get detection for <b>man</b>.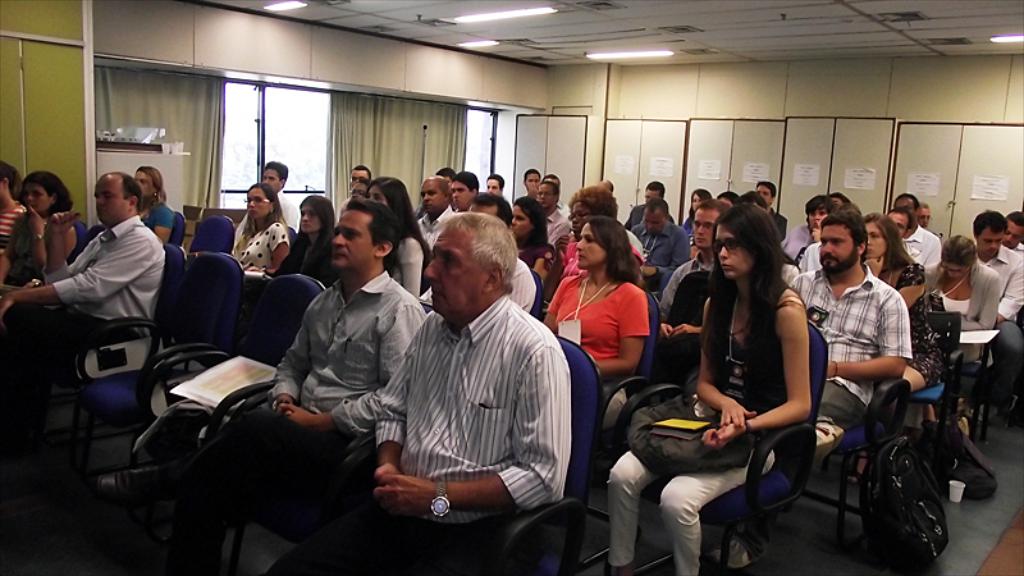
Detection: <box>602,177,614,191</box>.
